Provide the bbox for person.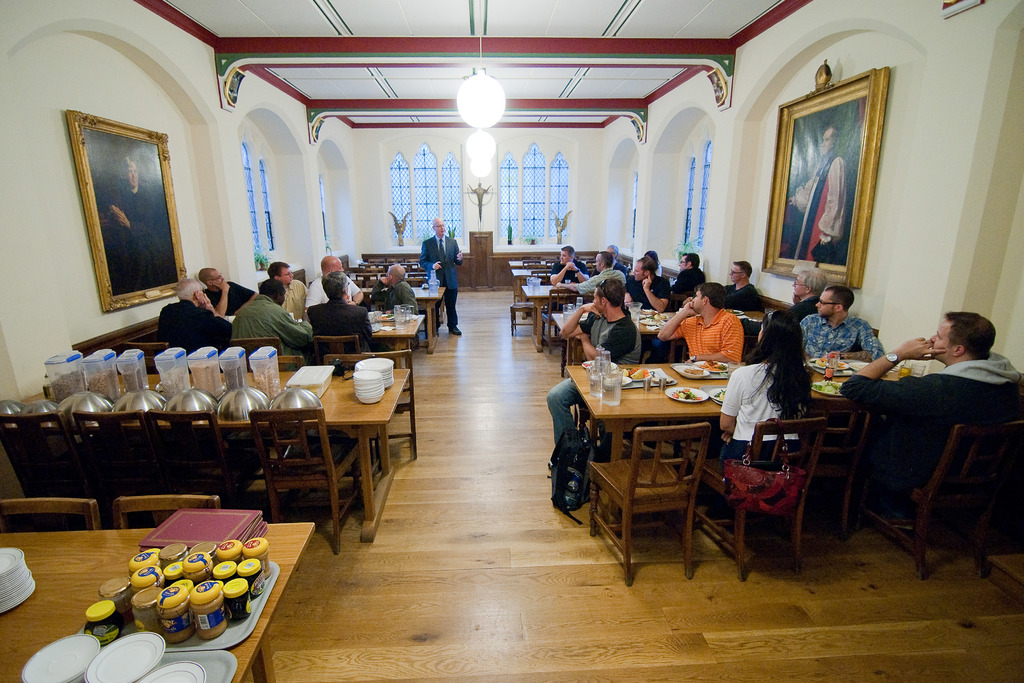
crop(789, 265, 829, 320).
